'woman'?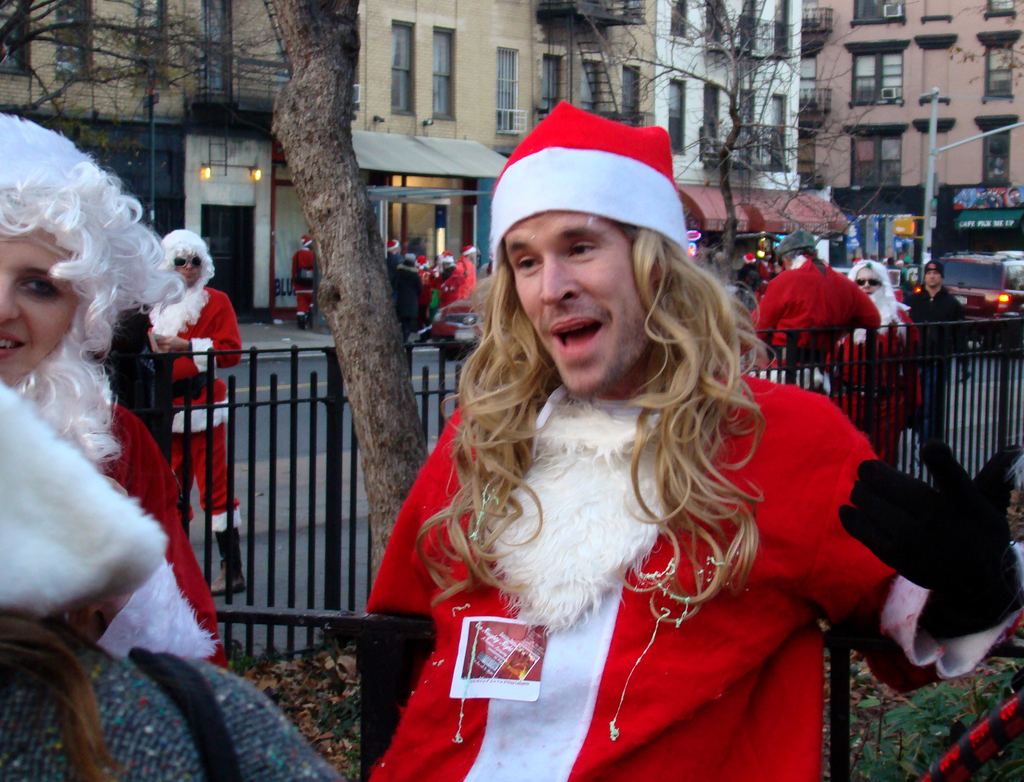
(23, 223, 260, 731)
